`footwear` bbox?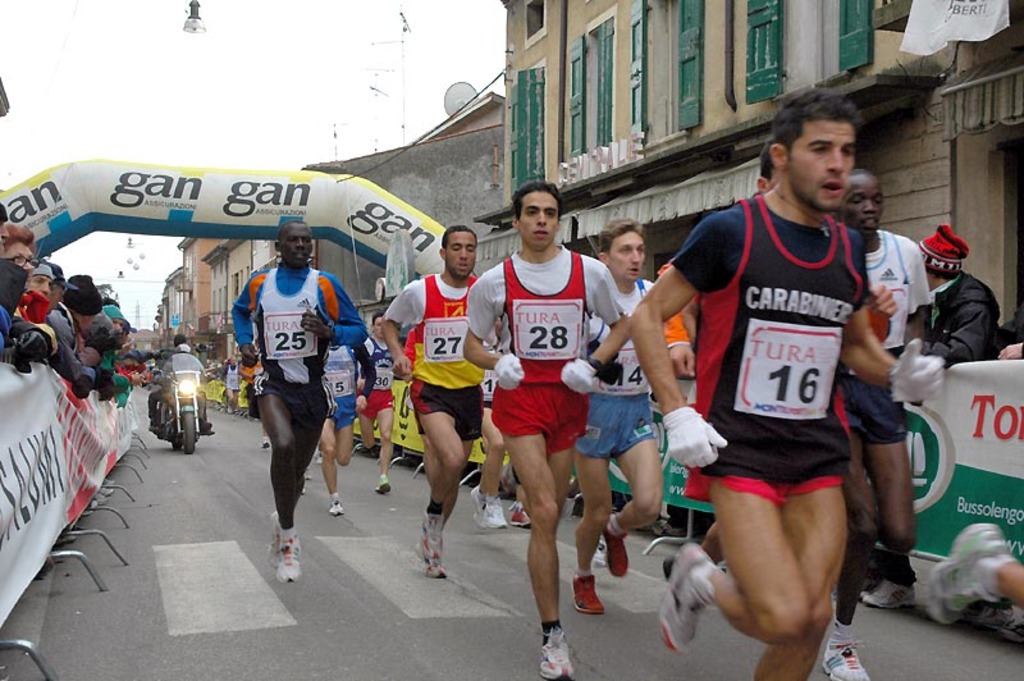
[474, 486, 489, 530]
